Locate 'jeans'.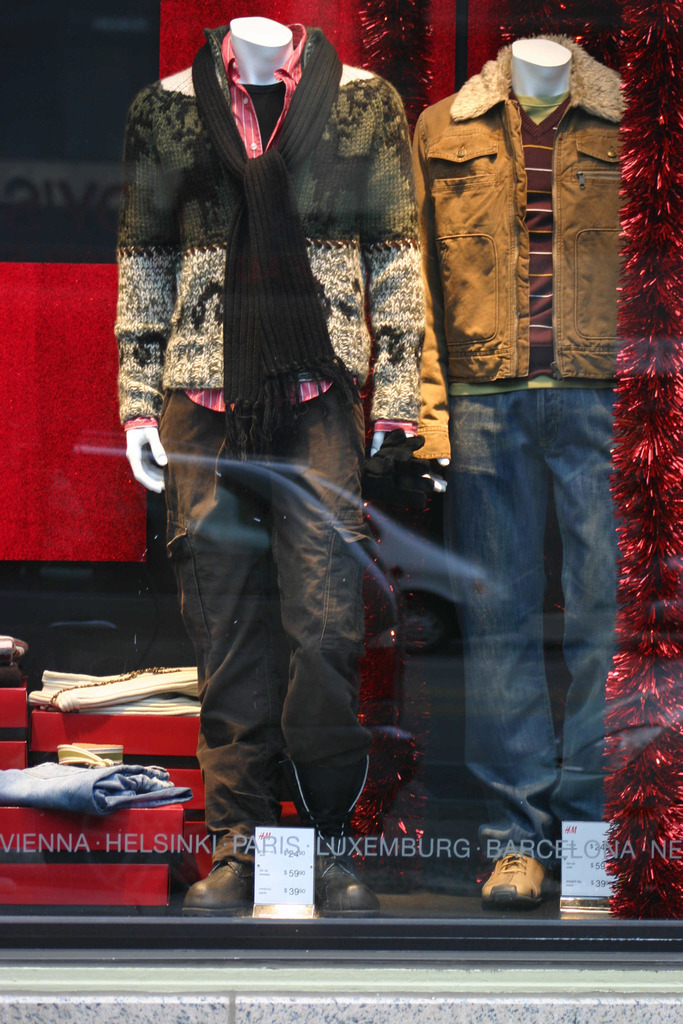
Bounding box: (454,386,627,853).
